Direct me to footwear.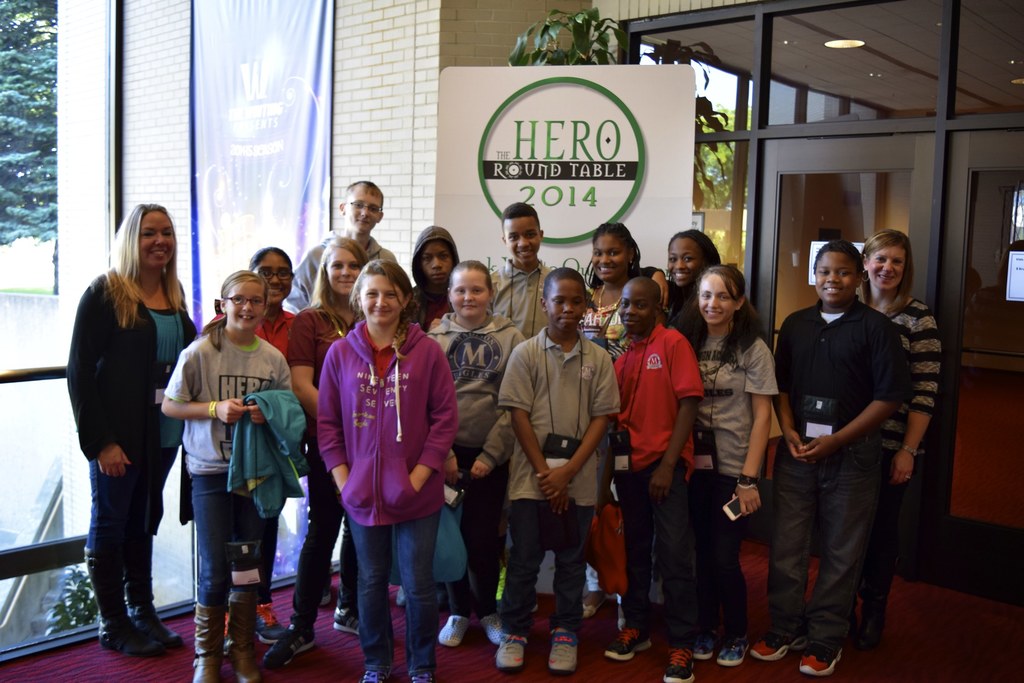
Direction: locate(476, 613, 502, 645).
